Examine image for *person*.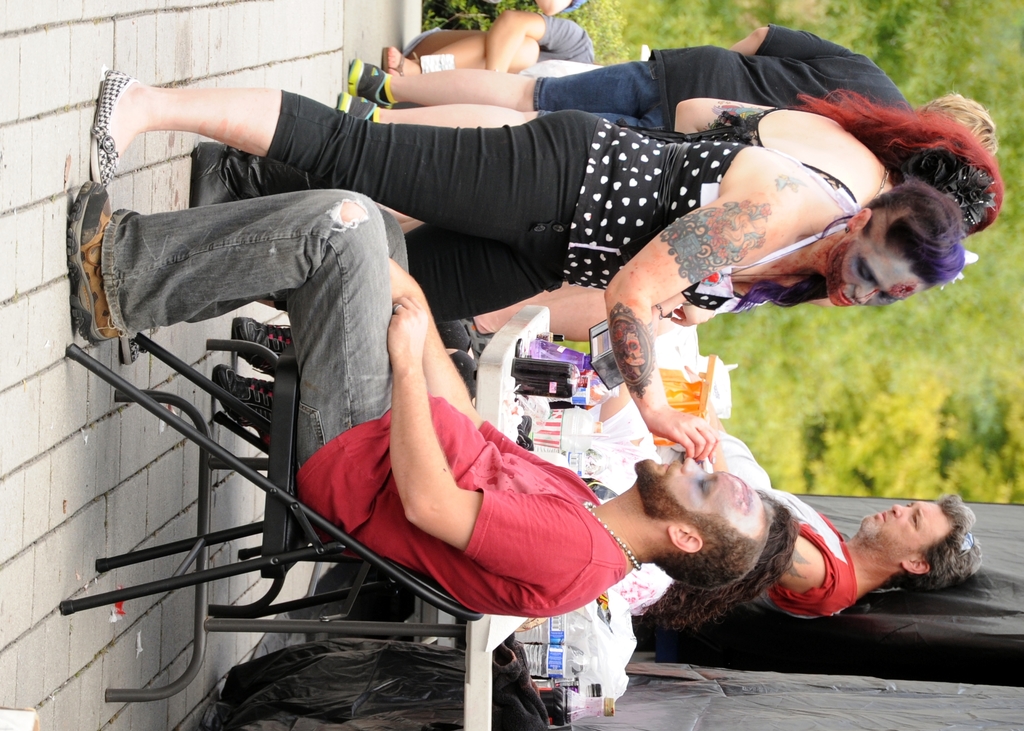
Examination result: Rect(63, 181, 802, 616).
